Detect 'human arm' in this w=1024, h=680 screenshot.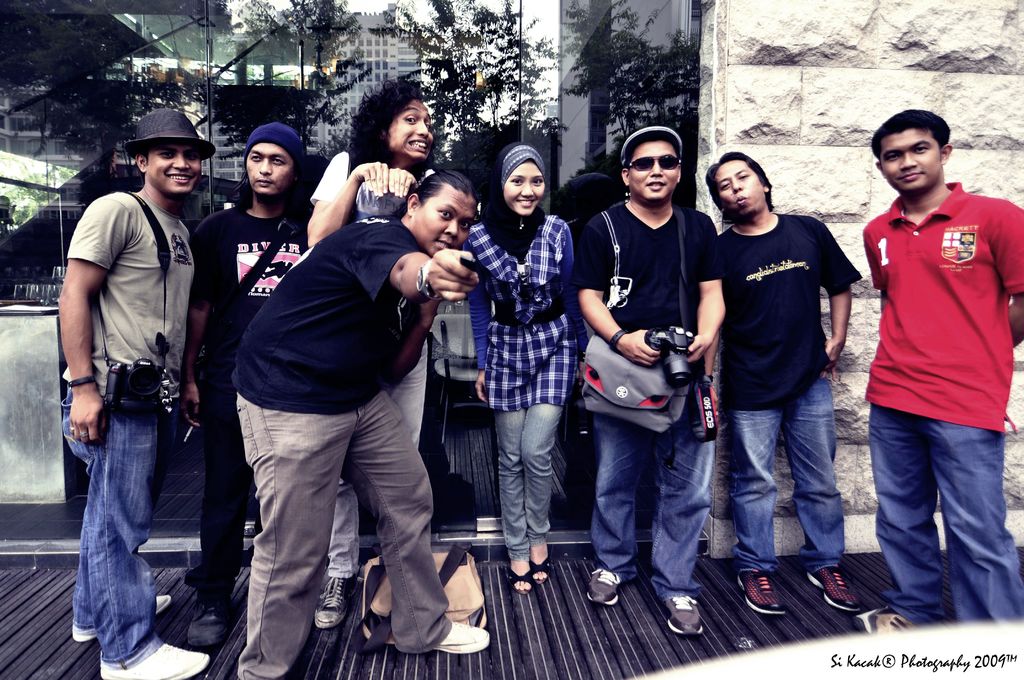
Detection: [303, 147, 402, 229].
